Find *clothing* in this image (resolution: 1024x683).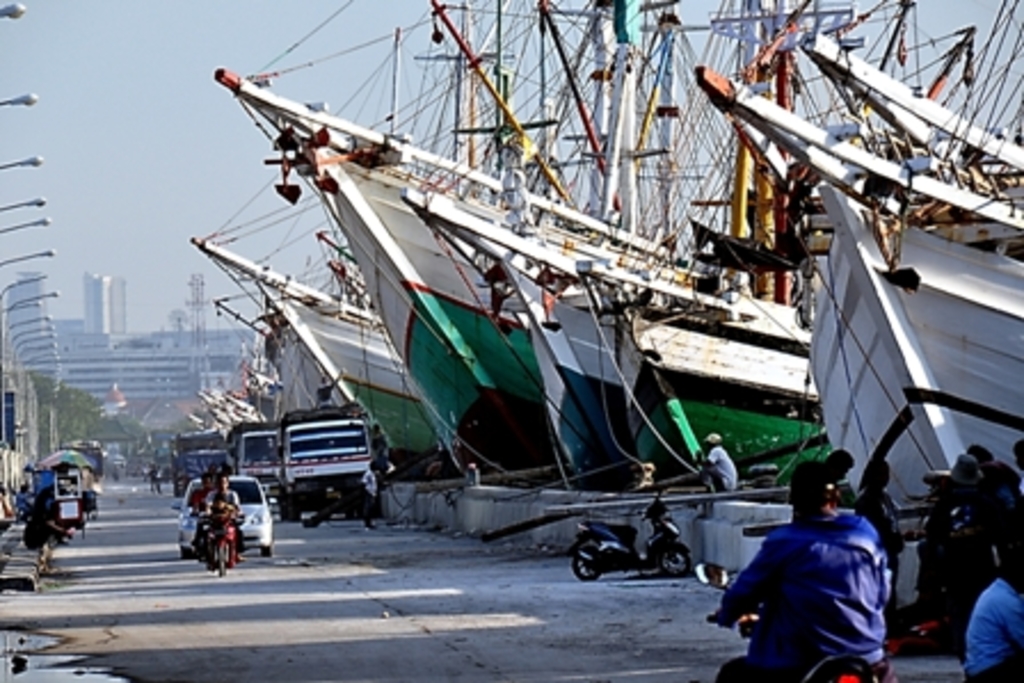
detection(960, 571, 1022, 681).
